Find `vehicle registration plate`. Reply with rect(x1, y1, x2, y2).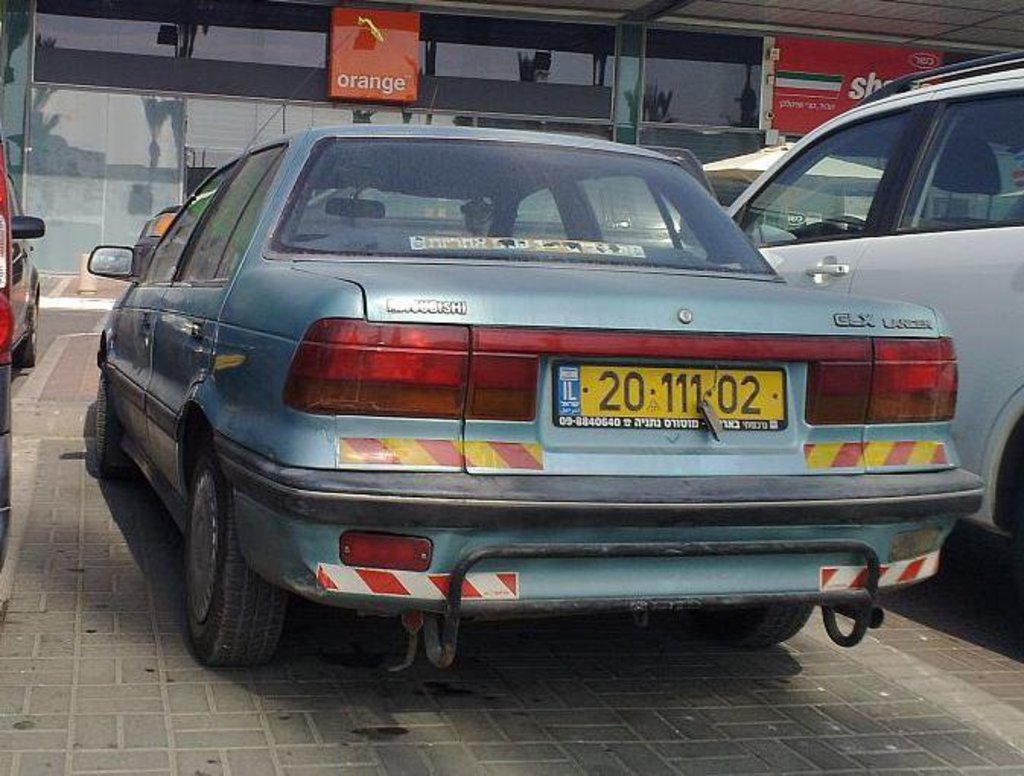
rect(548, 347, 825, 450).
